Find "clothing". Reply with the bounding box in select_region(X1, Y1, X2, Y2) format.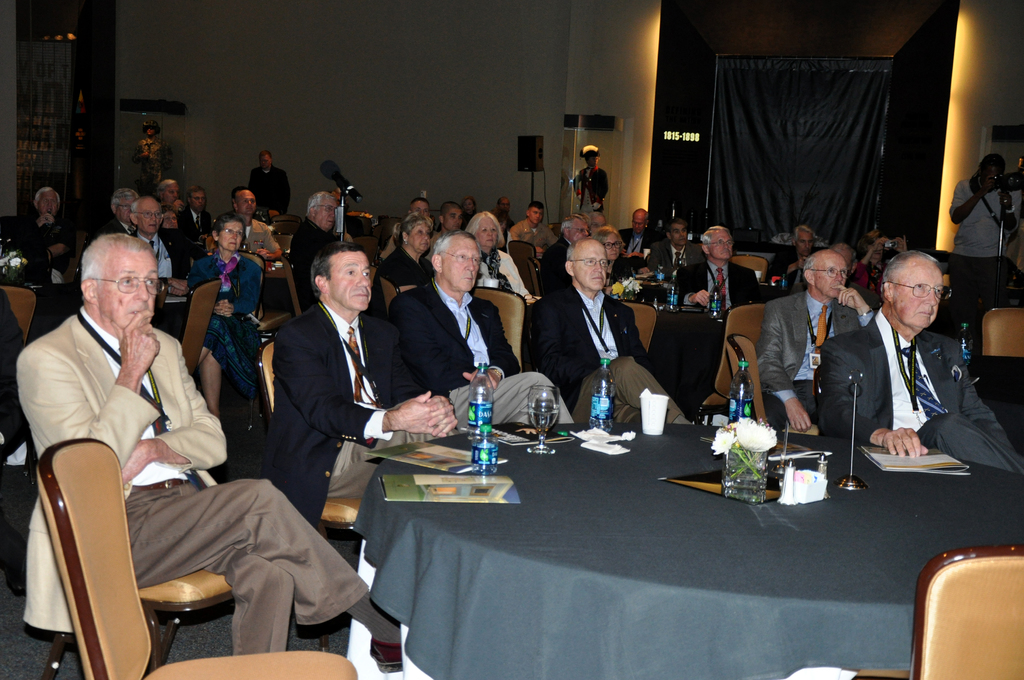
select_region(242, 161, 293, 225).
